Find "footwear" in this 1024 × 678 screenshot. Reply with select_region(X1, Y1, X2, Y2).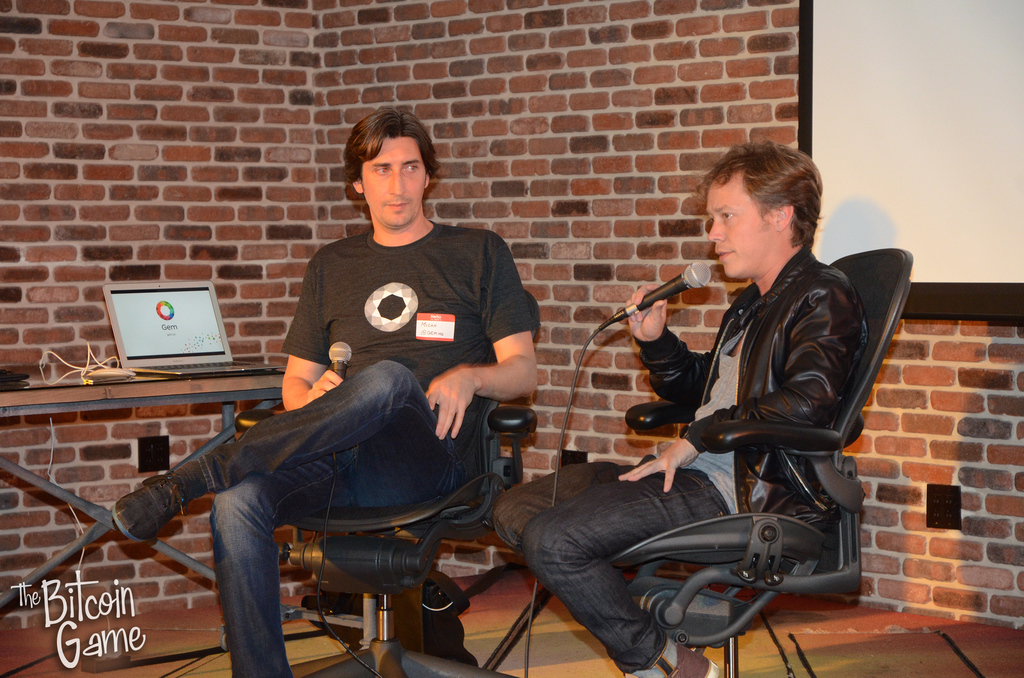
select_region(116, 471, 182, 544).
